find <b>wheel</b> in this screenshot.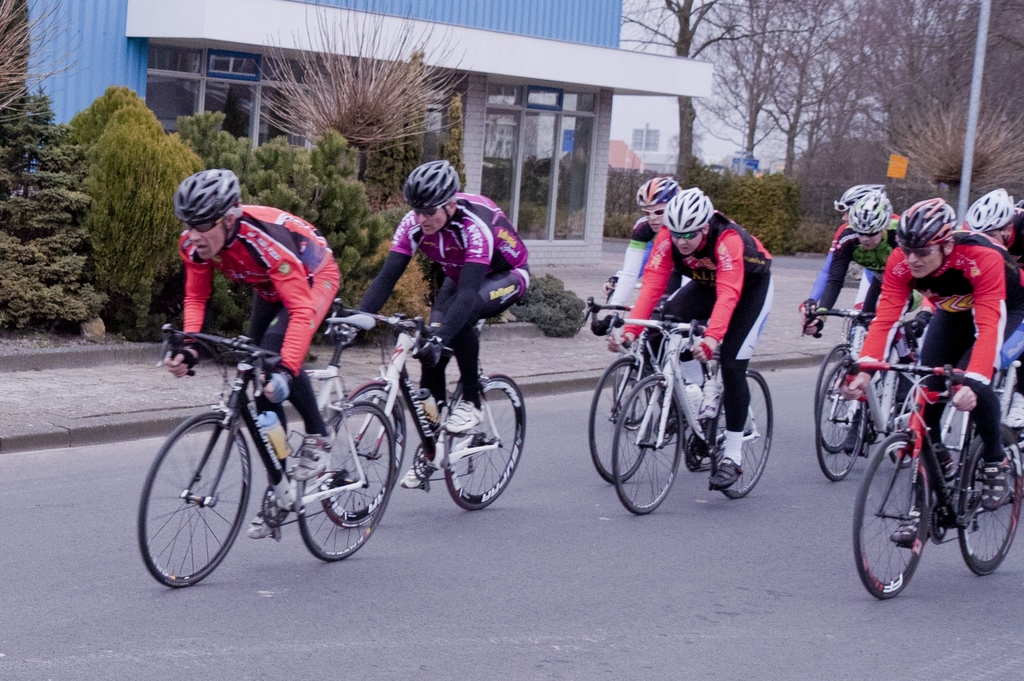
The bounding box for <b>wheel</b> is [x1=438, y1=371, x2=528, y2=519].
